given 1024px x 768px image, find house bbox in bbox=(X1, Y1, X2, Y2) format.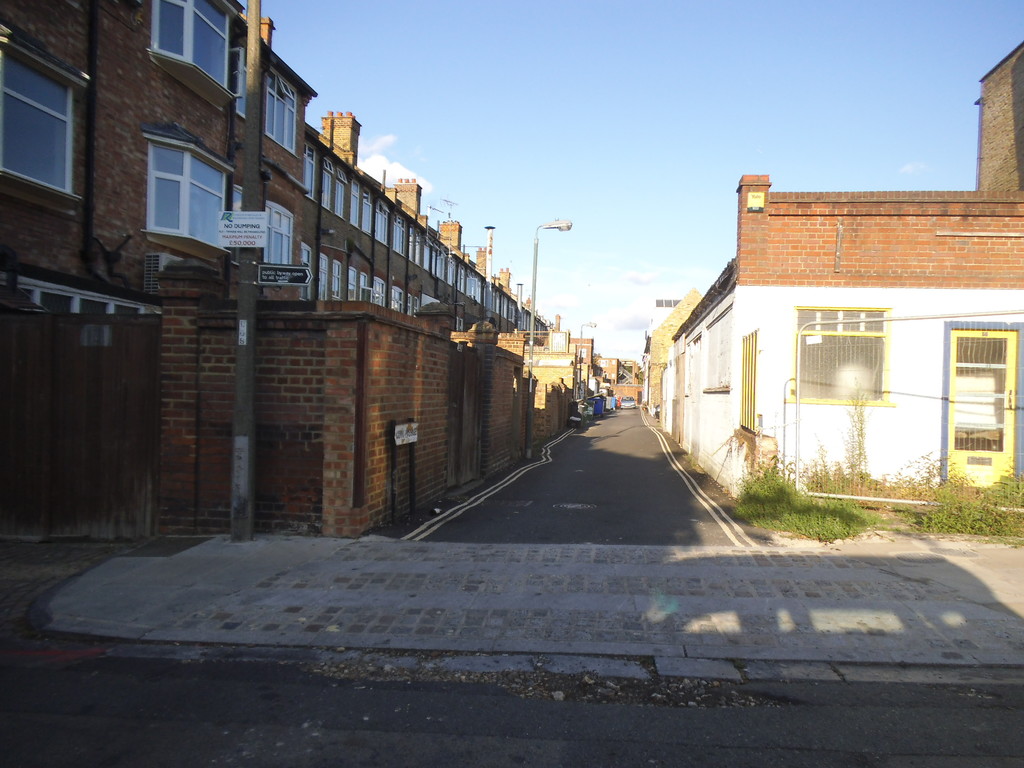
bbox=(640, 157, 1023, 524).
